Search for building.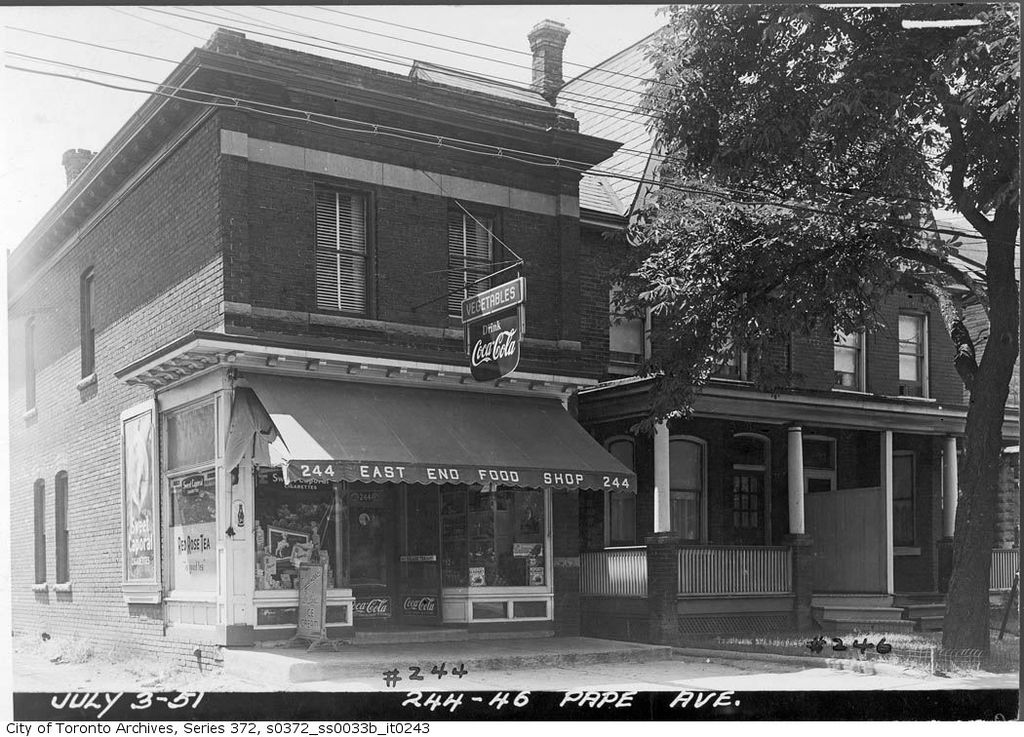
Found at 8, 5, 1019, 689.
